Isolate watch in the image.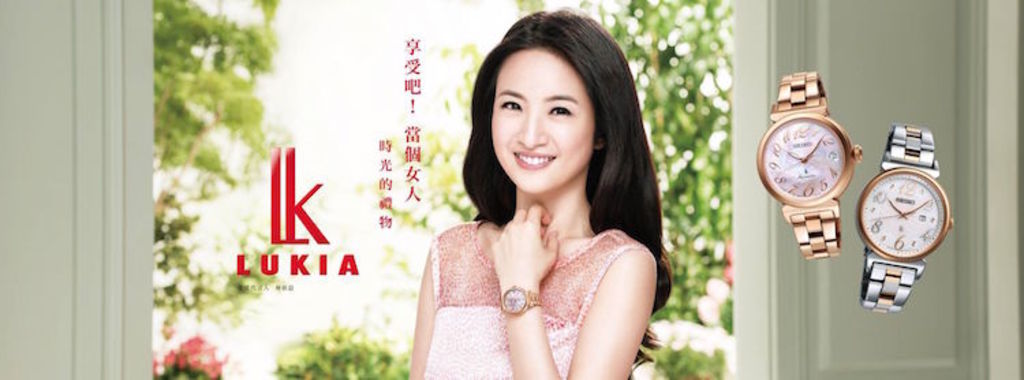
Isolated region: <bbox>498, 280, 539, 313</bbox>.
